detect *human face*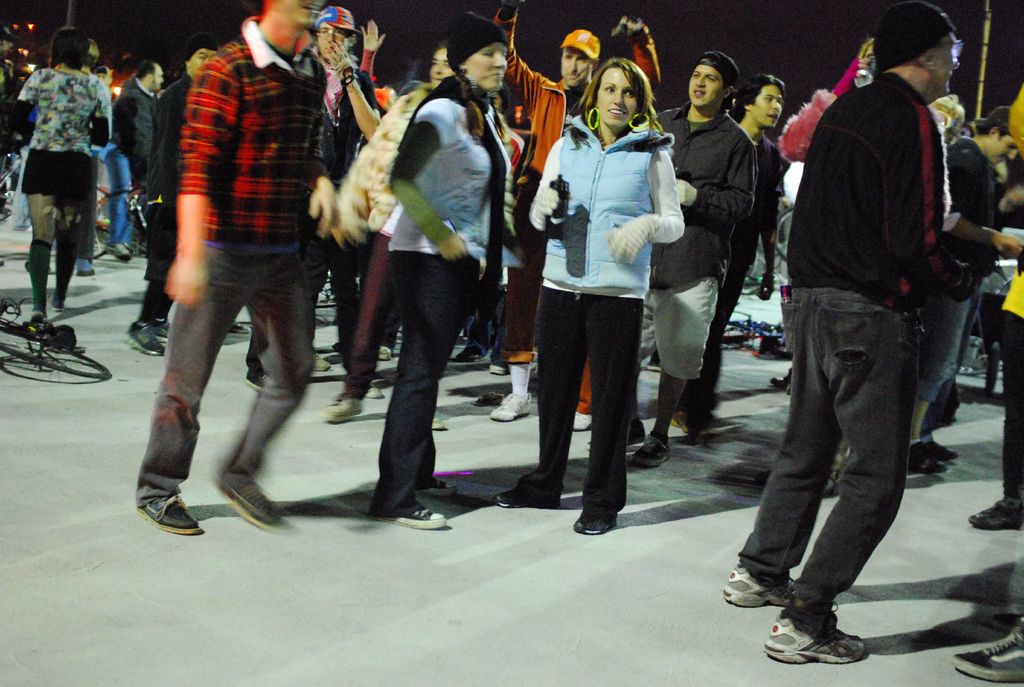
593 65 635 130
